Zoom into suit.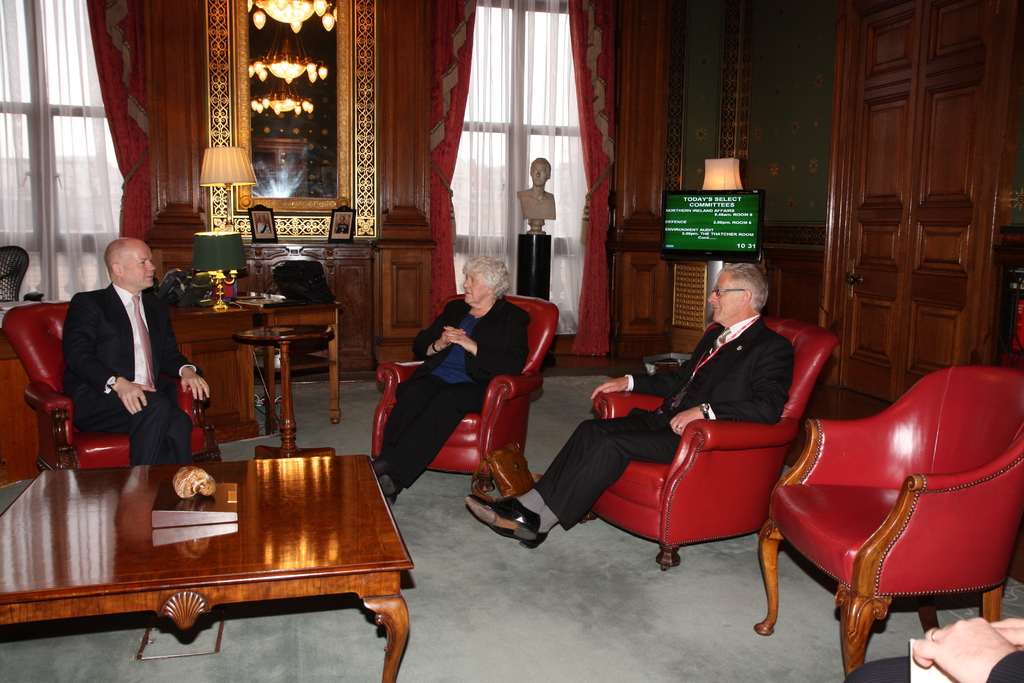
Zoom target: (379,296,534,489).
